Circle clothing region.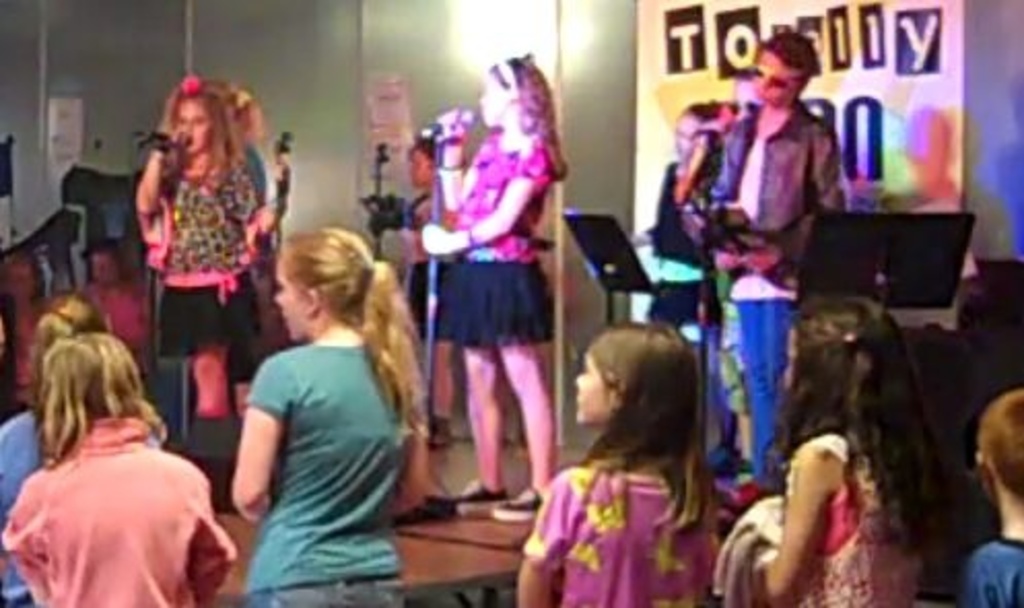
Region: [433,136,562,350].
